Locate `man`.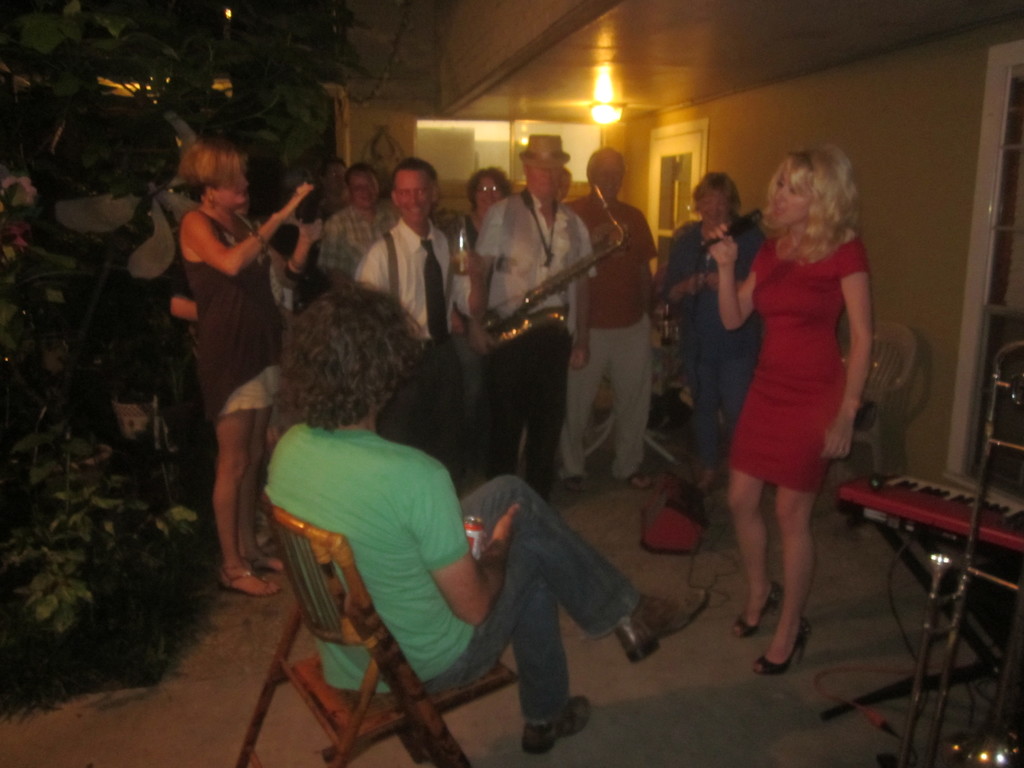
Bounding box: {"left": 464, "top": 124, "right": 590, "bottom": 511}.
